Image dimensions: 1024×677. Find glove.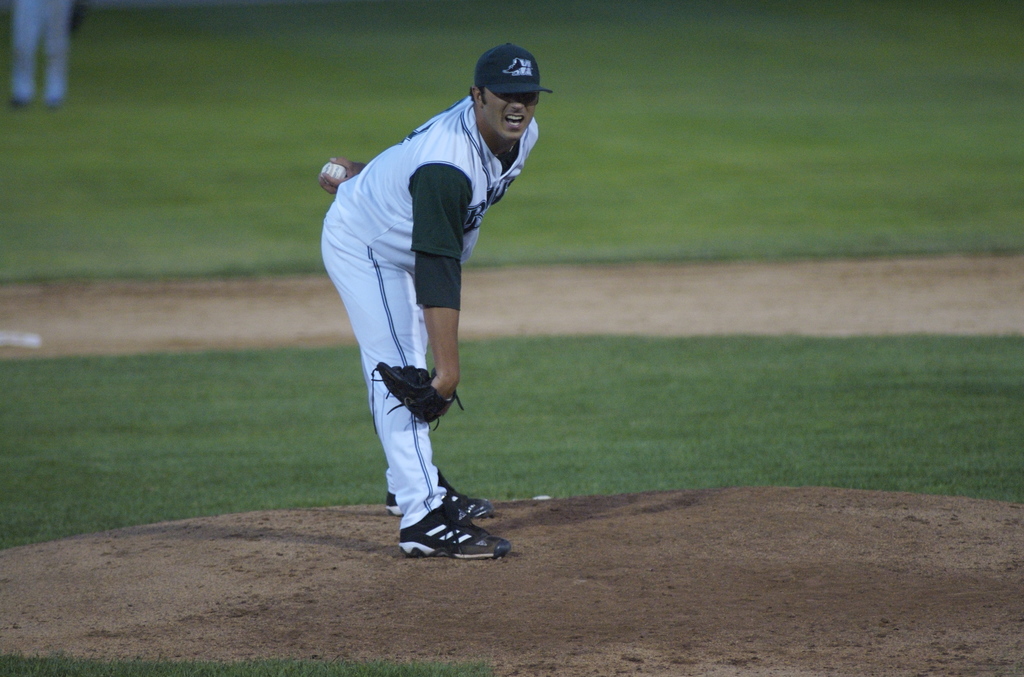
select_region(371, 360, 465, 435).
